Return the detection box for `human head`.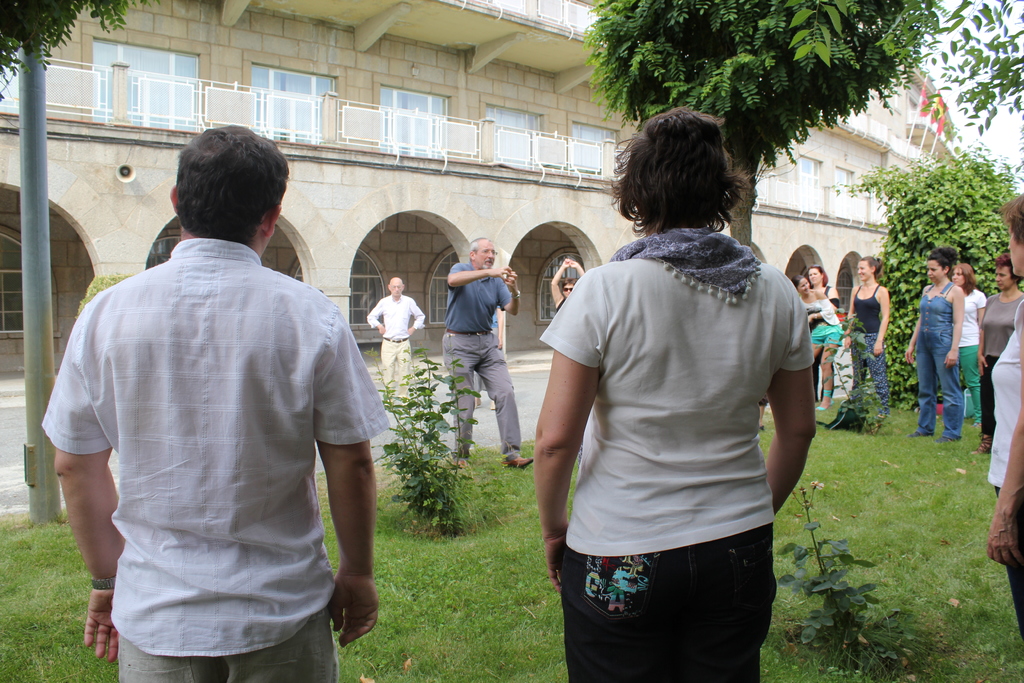
bbox=(924, 254, 951, 282).
